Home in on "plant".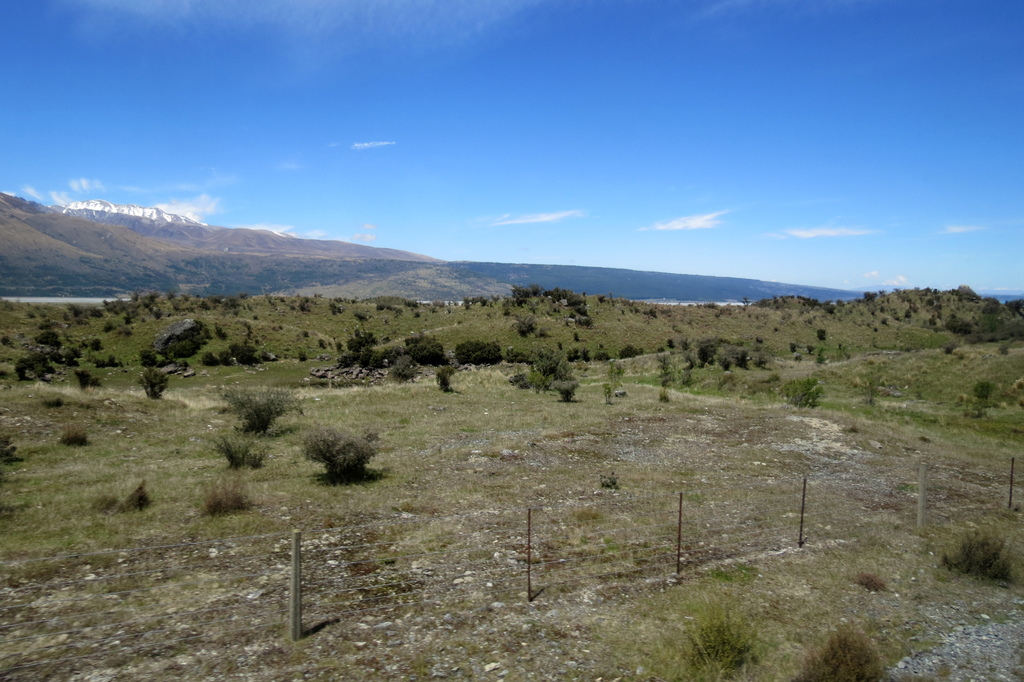
Homed in at {"left": 329, "top": 342, "right": 342, "bottom": 355}.
